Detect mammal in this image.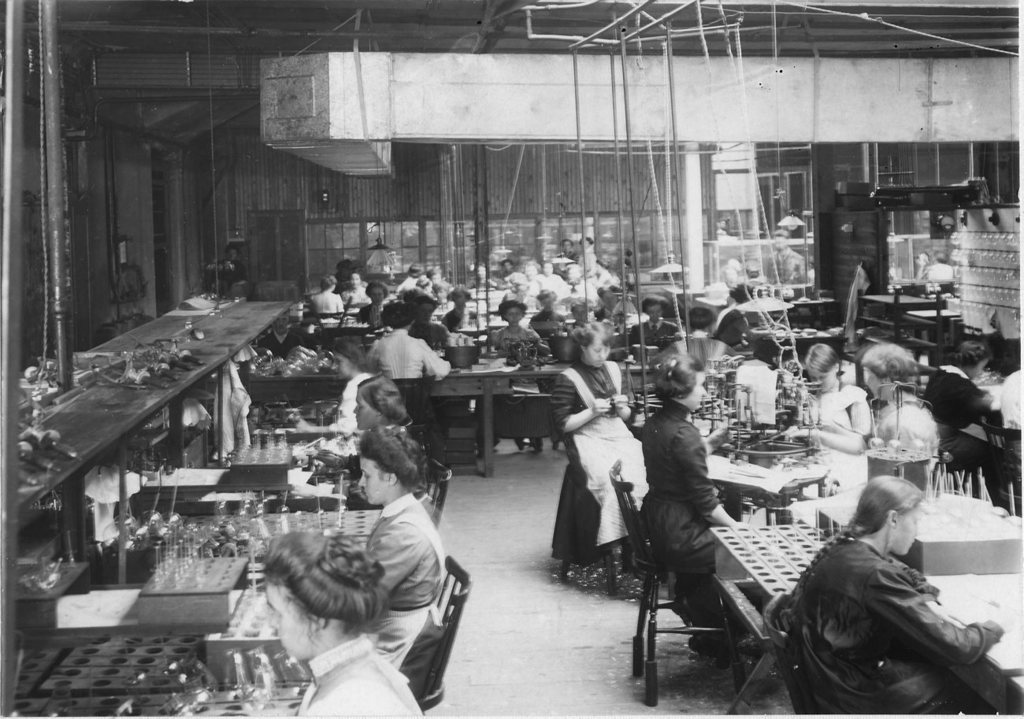
Detection: [310,275,343,324].
